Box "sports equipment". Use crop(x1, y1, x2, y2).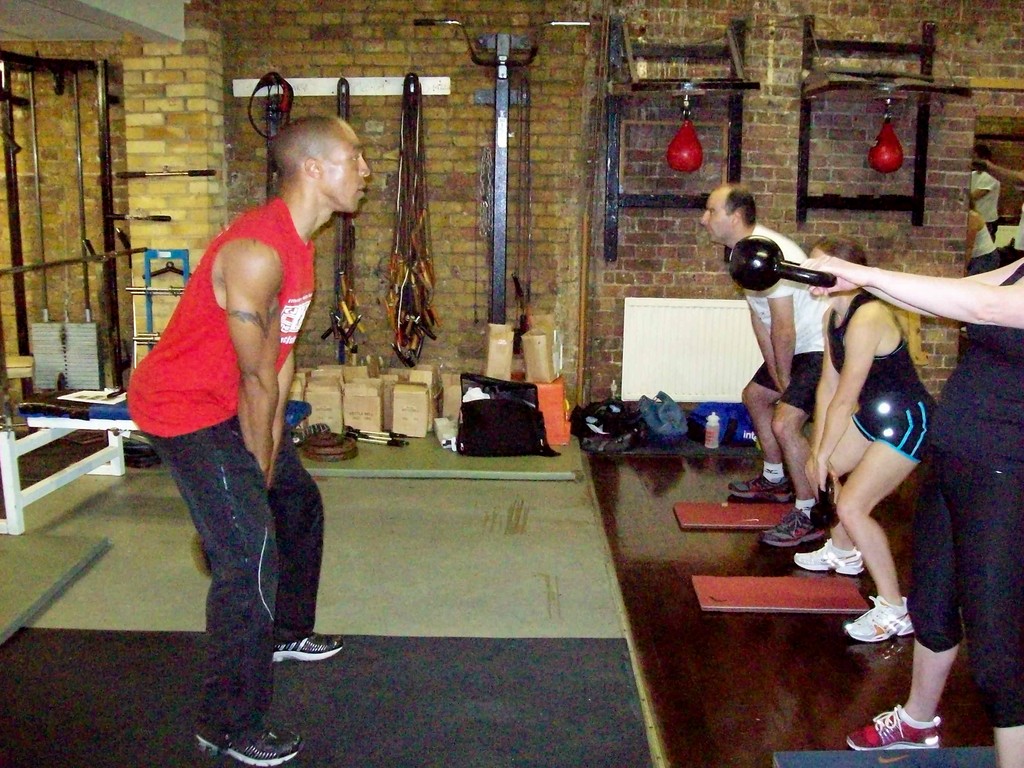
crop(797, 538, 869, 572).
